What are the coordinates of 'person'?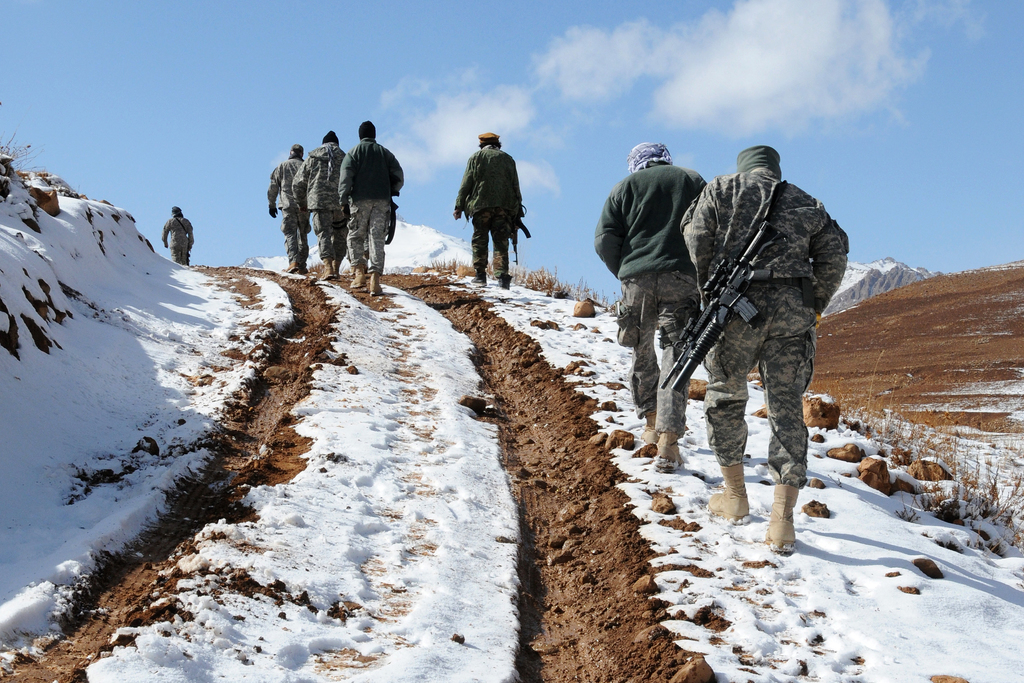
locate(683, 138, 854, 539).
